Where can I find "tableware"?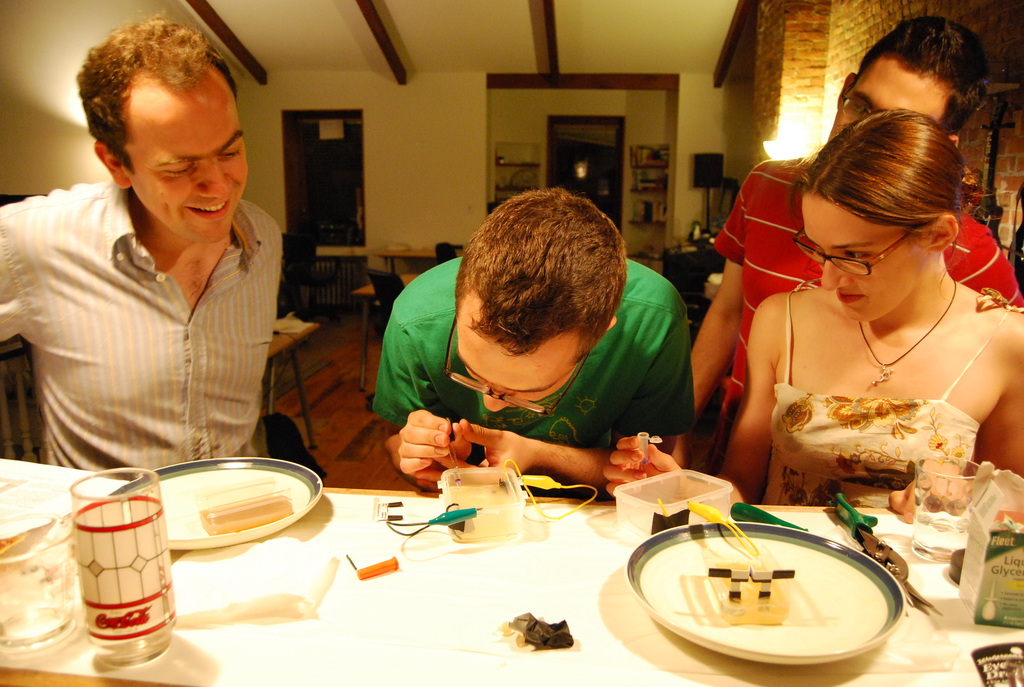
You can find it at <region>112, 459, 325, 553</region>.
